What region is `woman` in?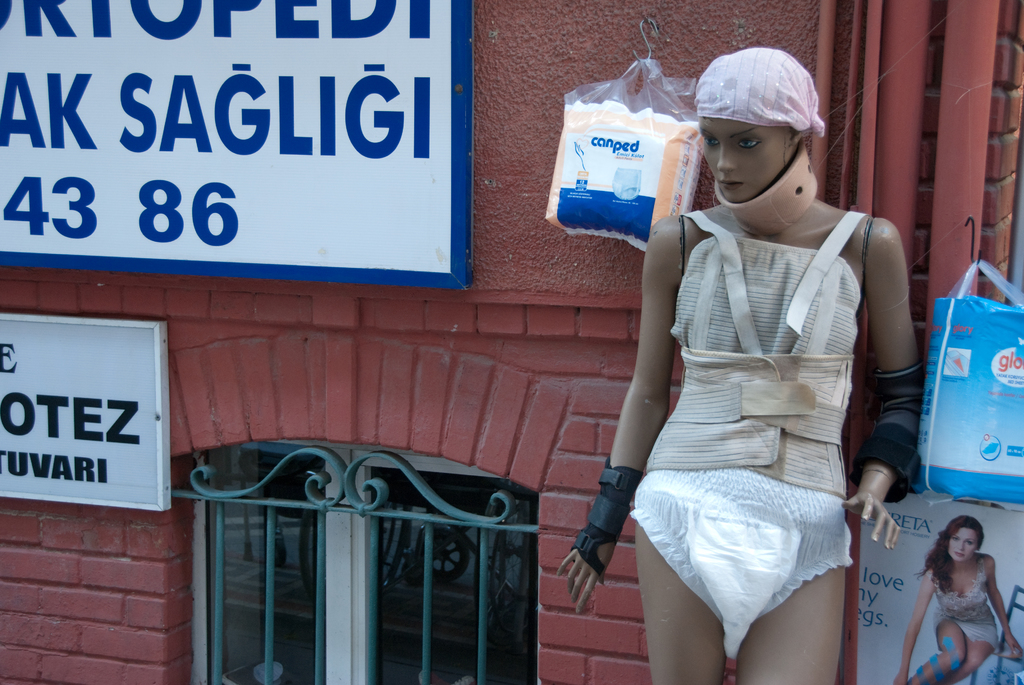
region(561, 43, 929, 684).
